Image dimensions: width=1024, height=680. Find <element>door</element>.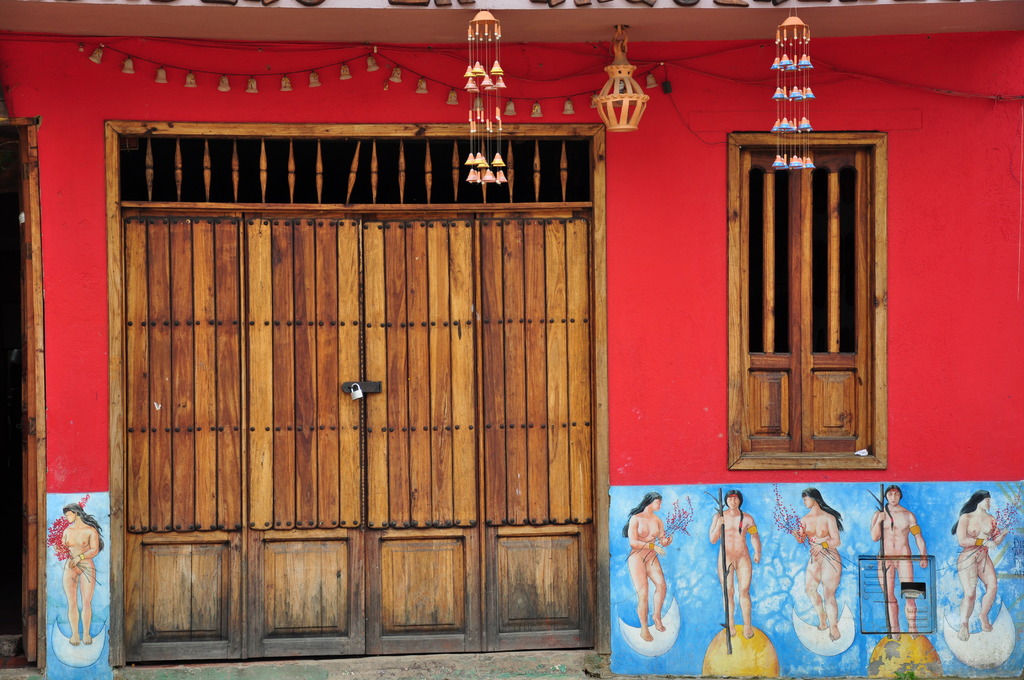
bbox=(127, 215, 593, 667).
